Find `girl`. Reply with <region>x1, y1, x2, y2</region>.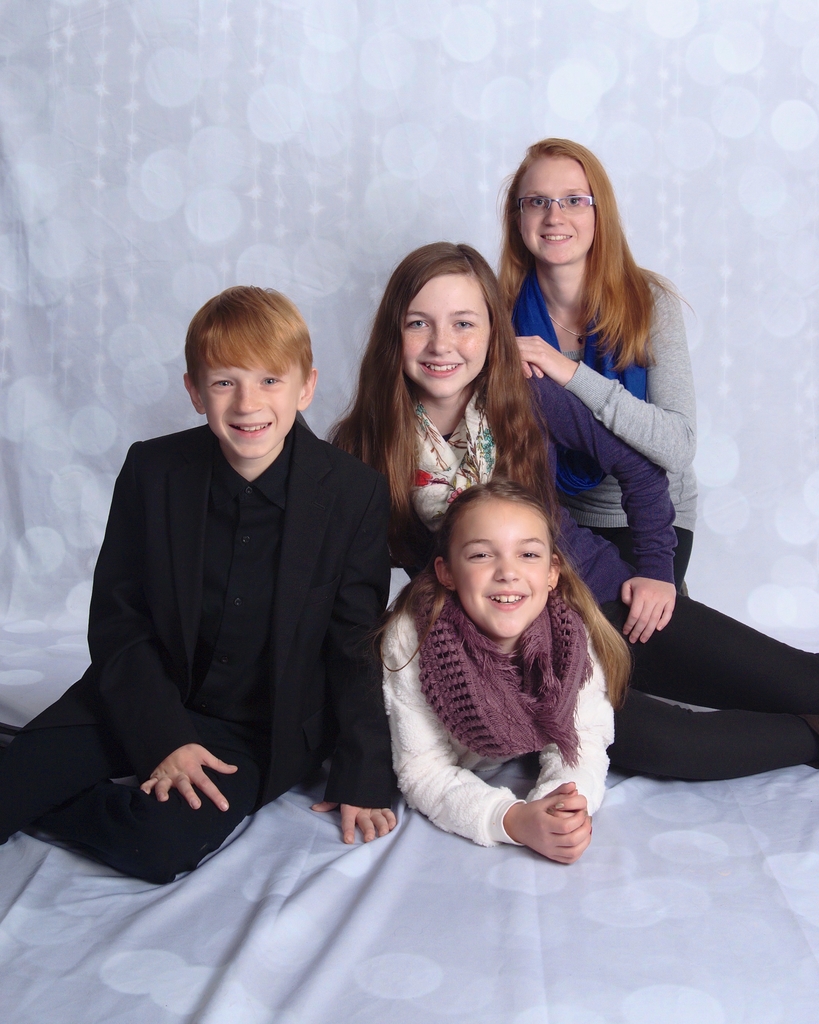
<region>325, 234, 818, 791</region>.
